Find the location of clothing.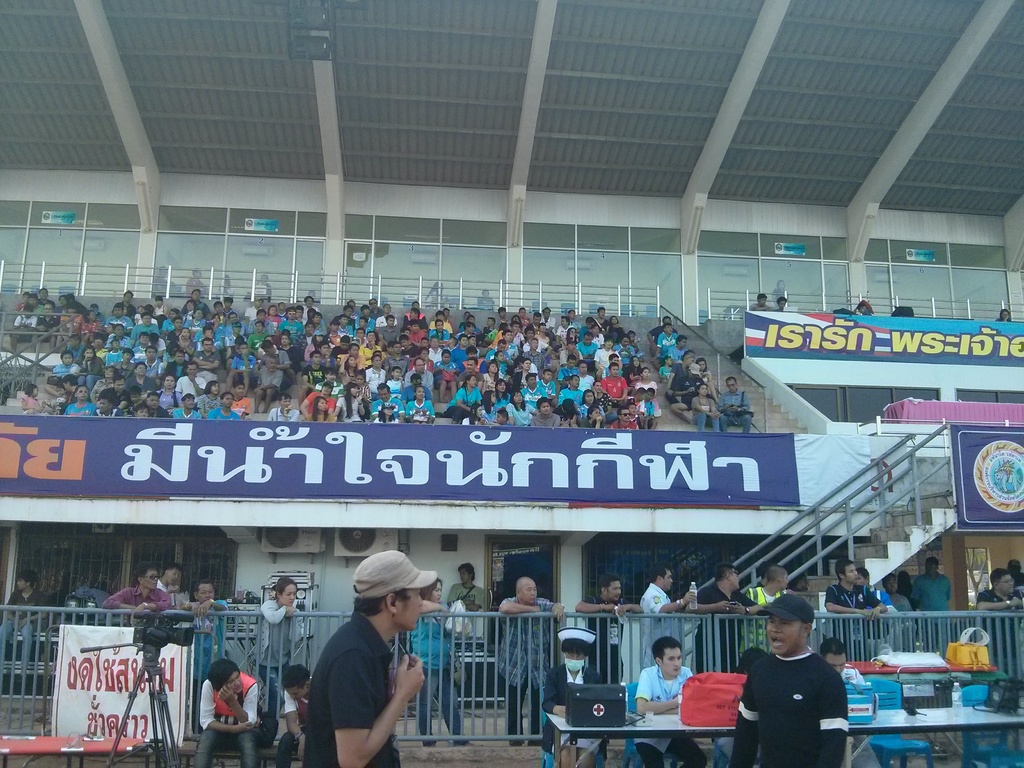
Location: left=274, top=673, right=311, bottom=767.
